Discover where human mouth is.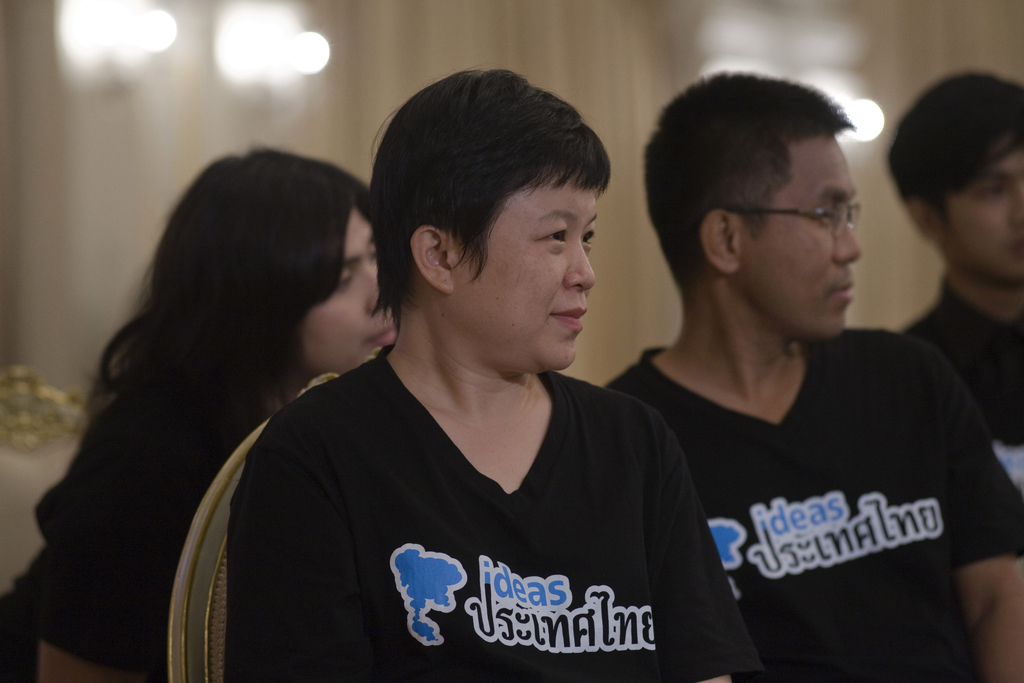
Discovered at rect(367, 327, 396, 346).
